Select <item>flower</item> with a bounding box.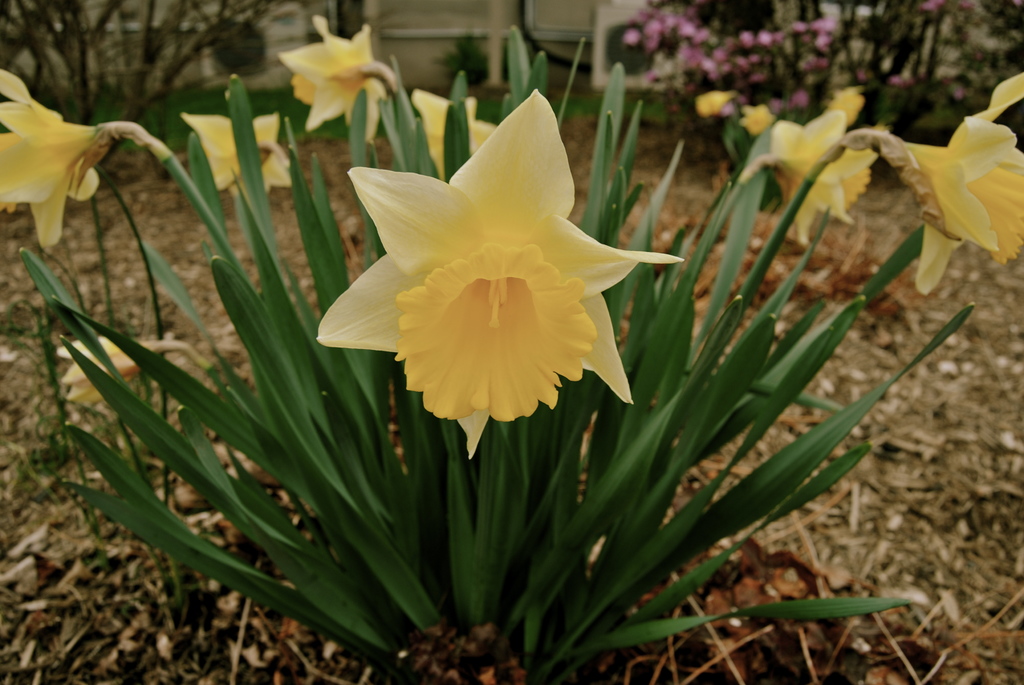
[left=322, top=101, right=659, bottom=439].
